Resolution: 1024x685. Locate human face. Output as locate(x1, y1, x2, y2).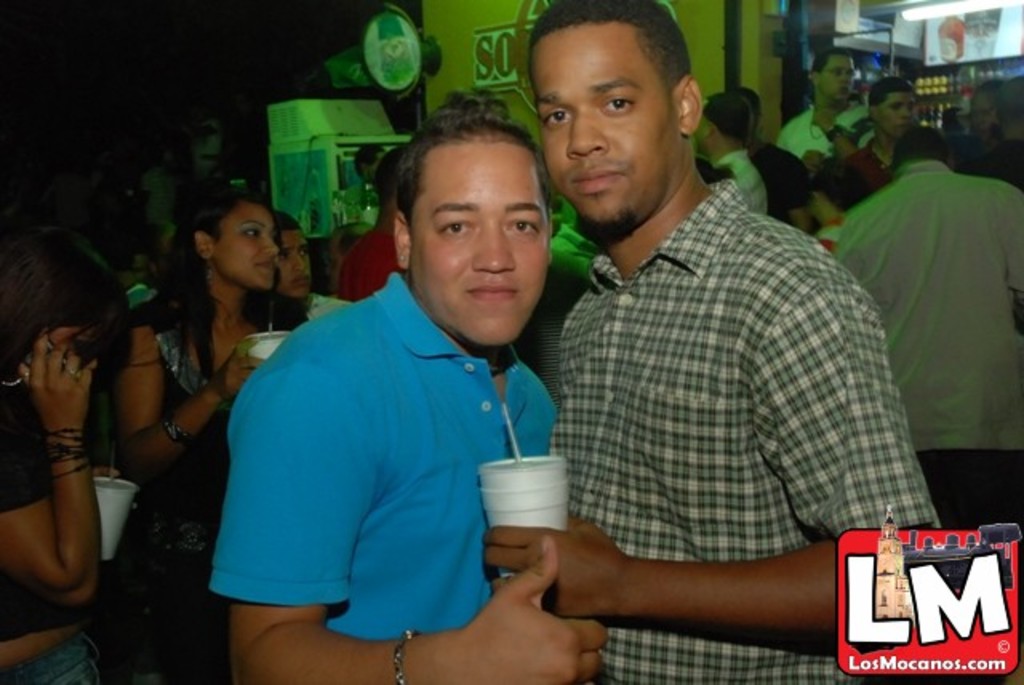
locate(275, 227, 314, 298).
